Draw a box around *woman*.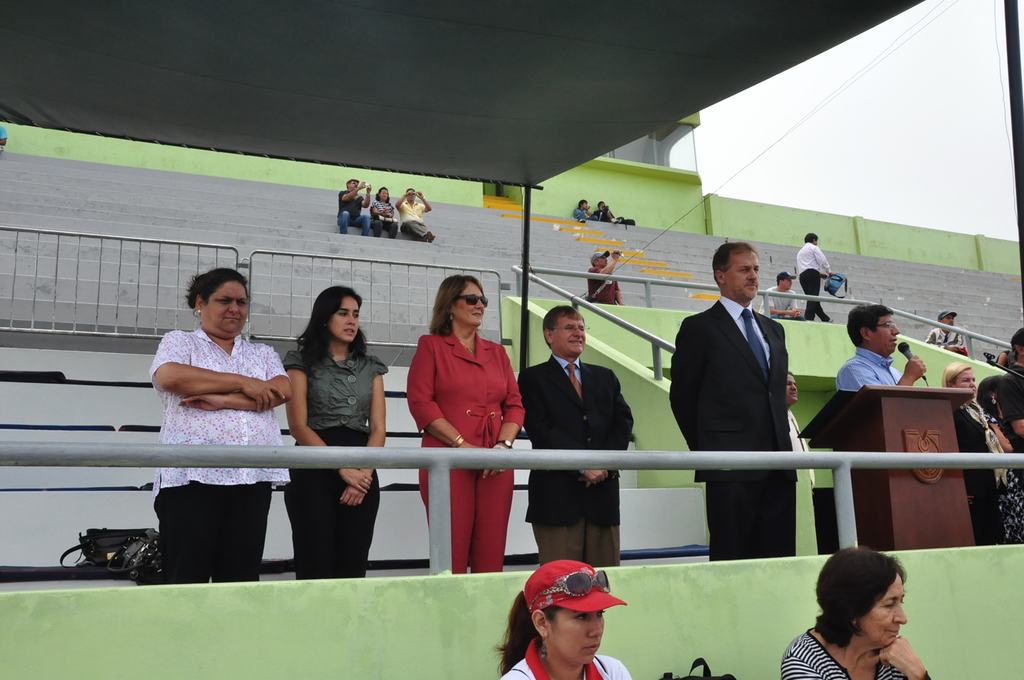
x1=941 y1=362 x2=1005 y2=565.
